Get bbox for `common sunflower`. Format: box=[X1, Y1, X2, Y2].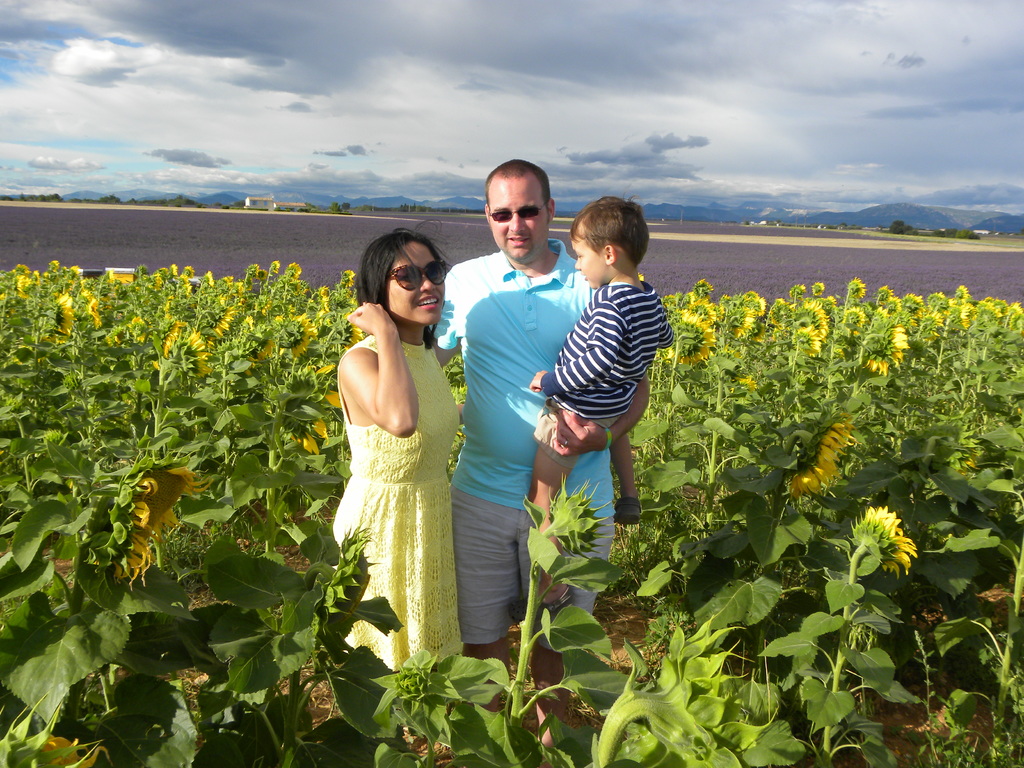
box=[163, 330, 216, 383].
